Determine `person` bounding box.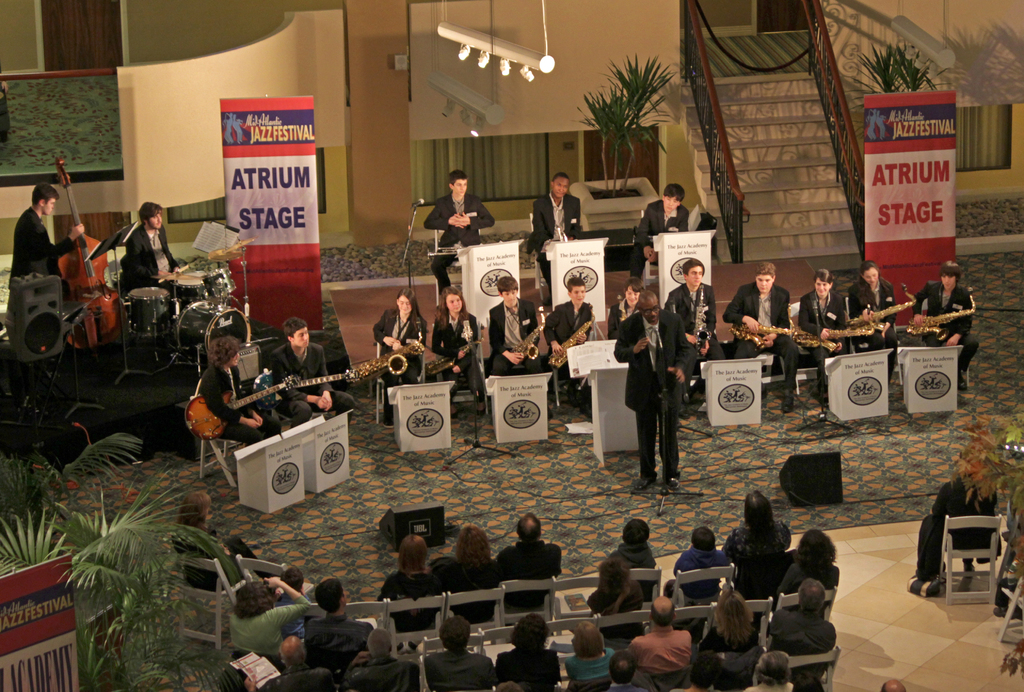
Determined: left=769, top=528, right=840, bottom=610.
